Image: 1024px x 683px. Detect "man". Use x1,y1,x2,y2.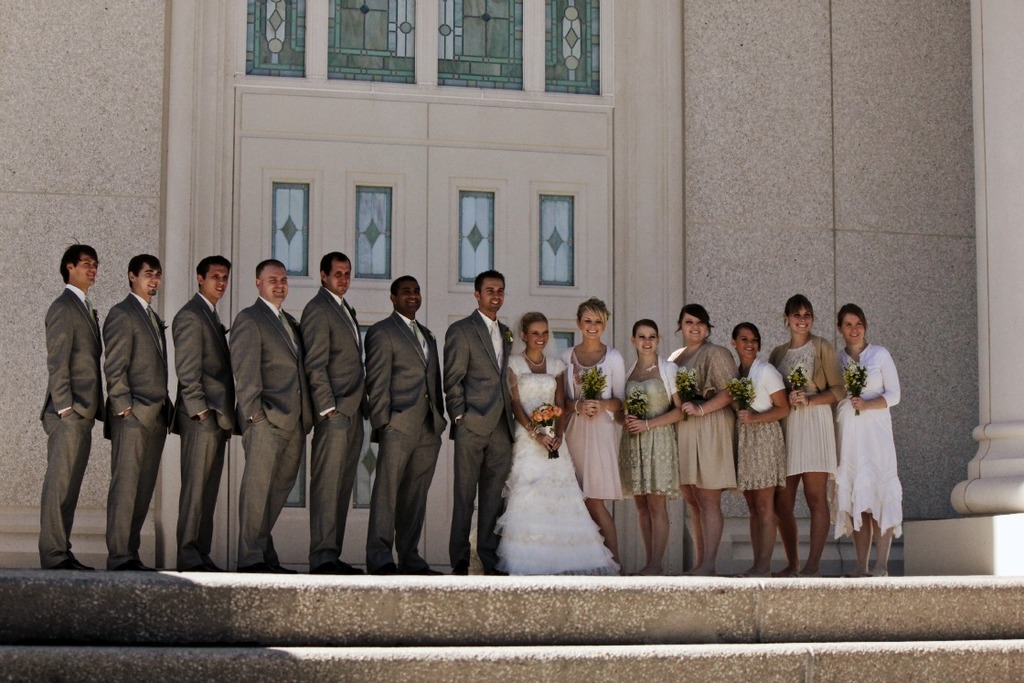
297,251,364,577.
